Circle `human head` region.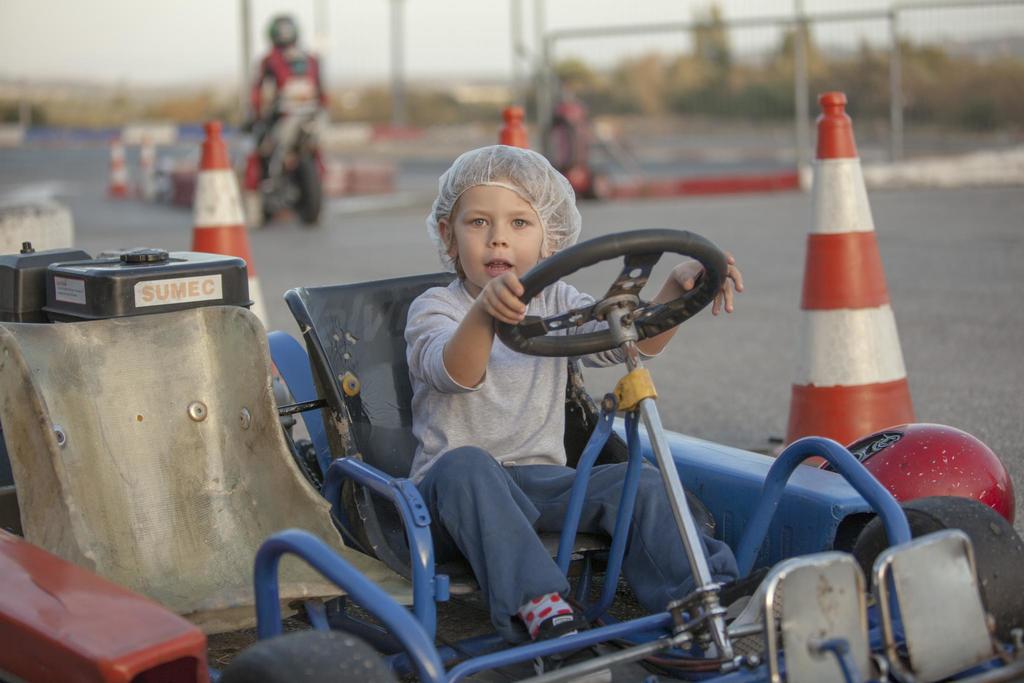
Region: select_region(427, 144, 582, 286).
